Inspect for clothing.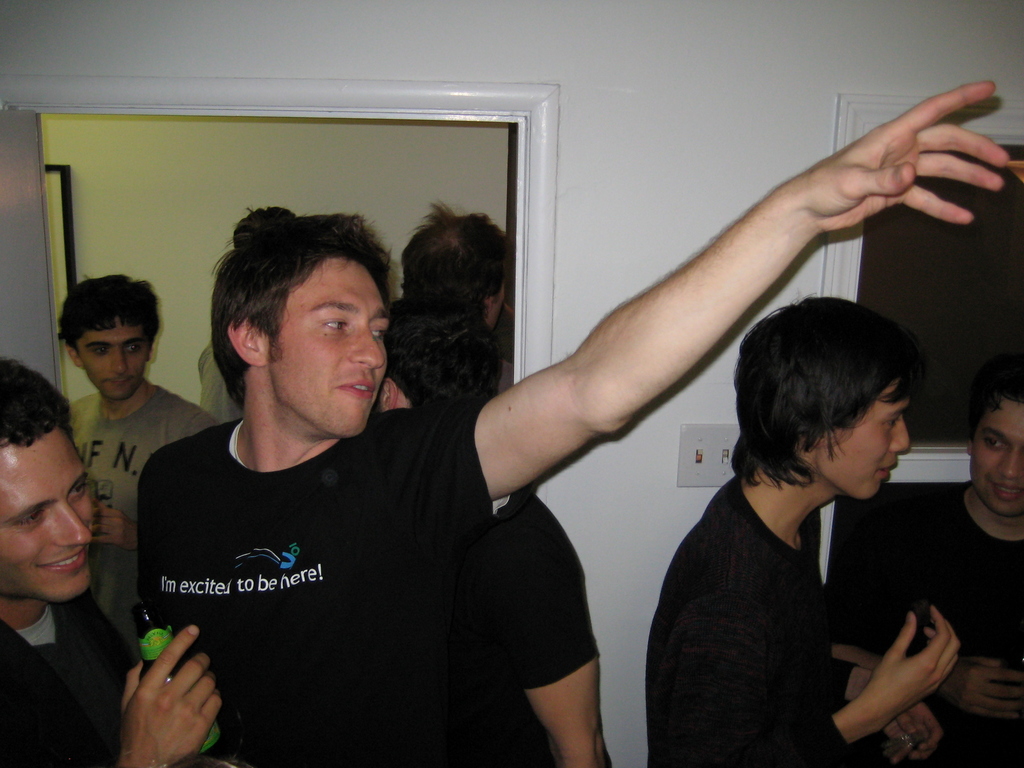
Inspection: <bbox>495, 347, 513, 396</bbox>.
